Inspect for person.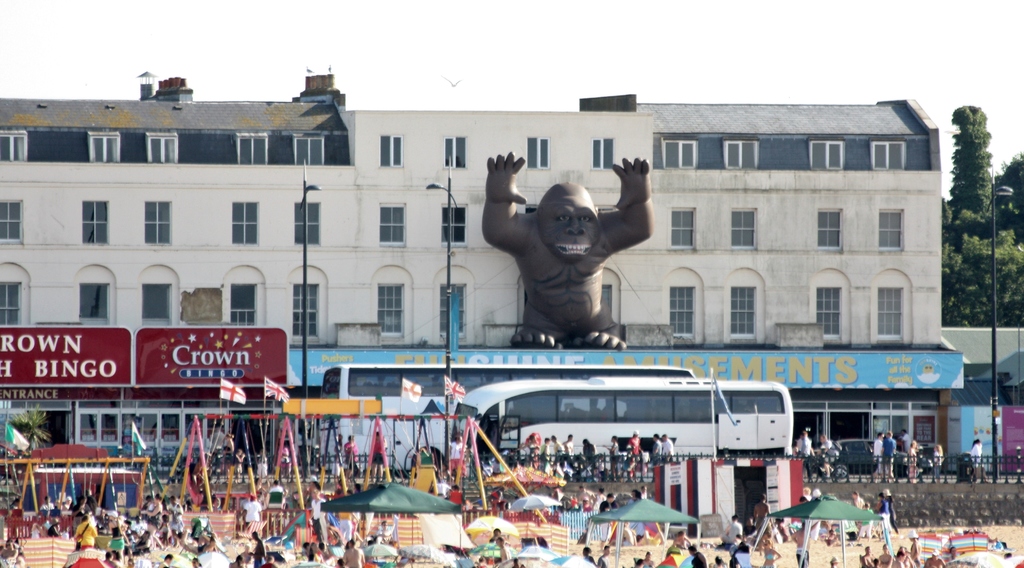
Inspection: 909 528 920 567.
